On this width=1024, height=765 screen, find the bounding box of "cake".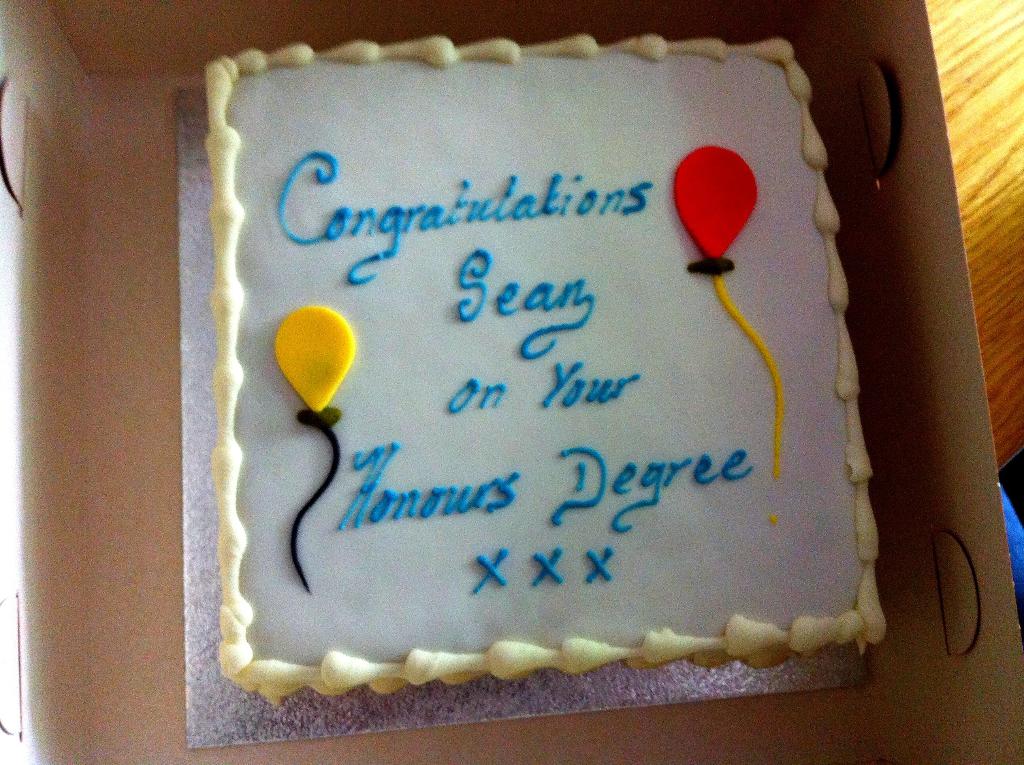
Bounding box: l=216, t=40, r=888, b=709.
